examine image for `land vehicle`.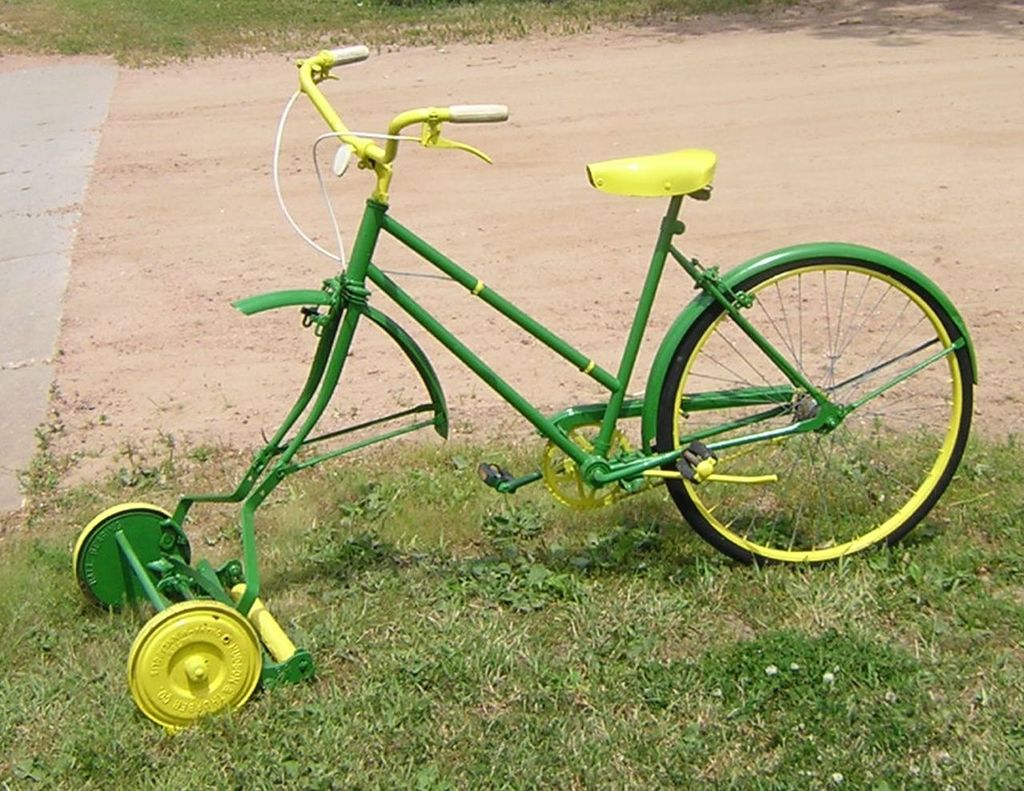
Examination result: bbox=(12, 72, 1023, 648).
